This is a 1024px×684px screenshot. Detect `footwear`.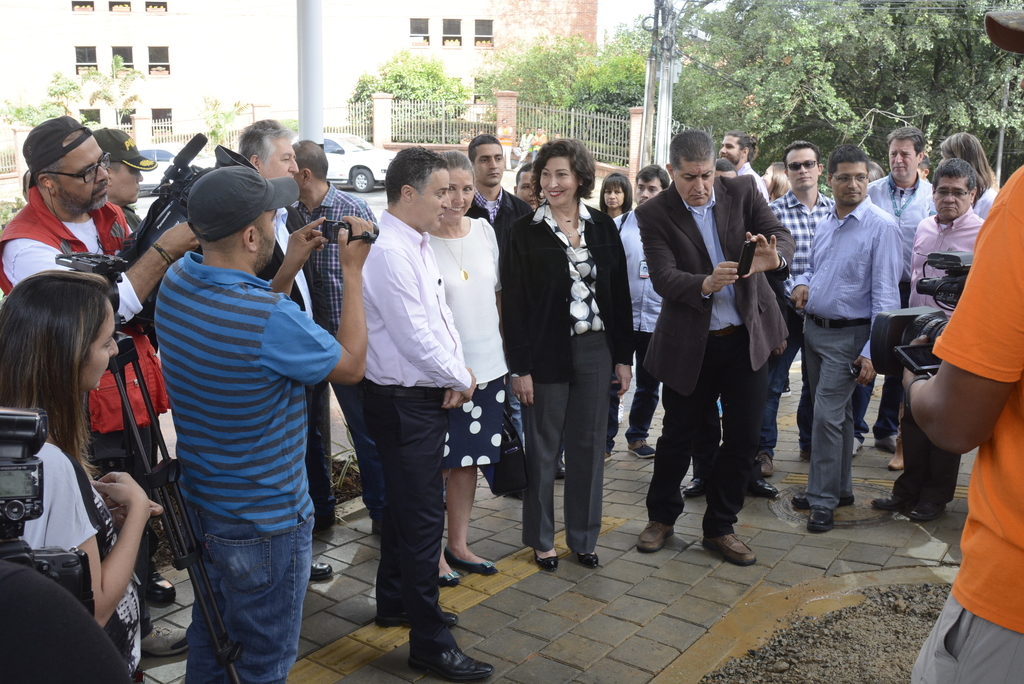
698 523 759 569.
